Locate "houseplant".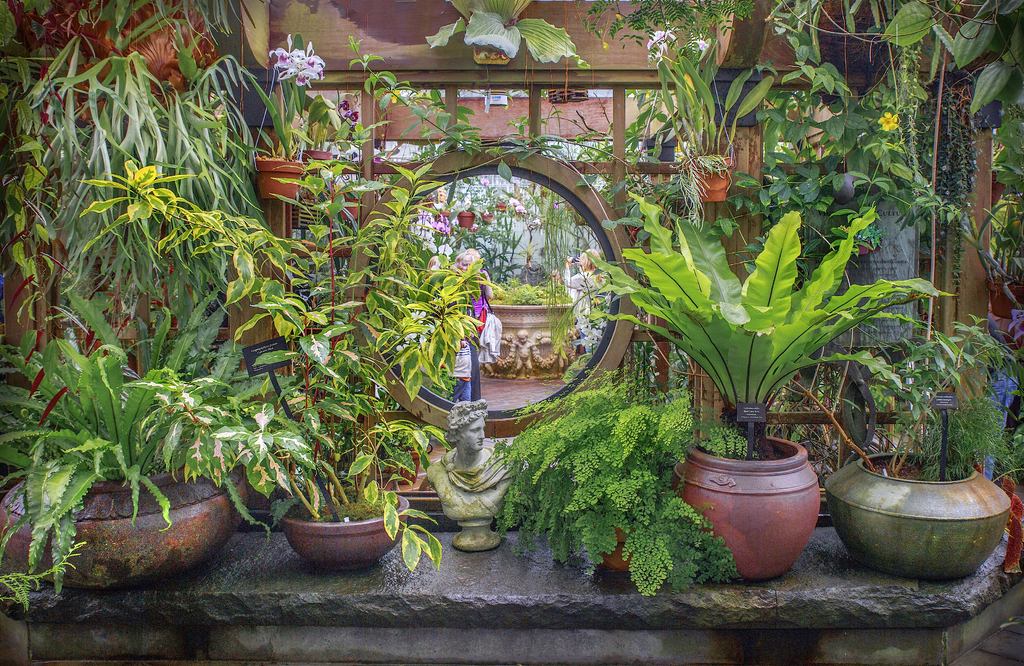
Bounding box: <box>332,181,362,225</box>.
